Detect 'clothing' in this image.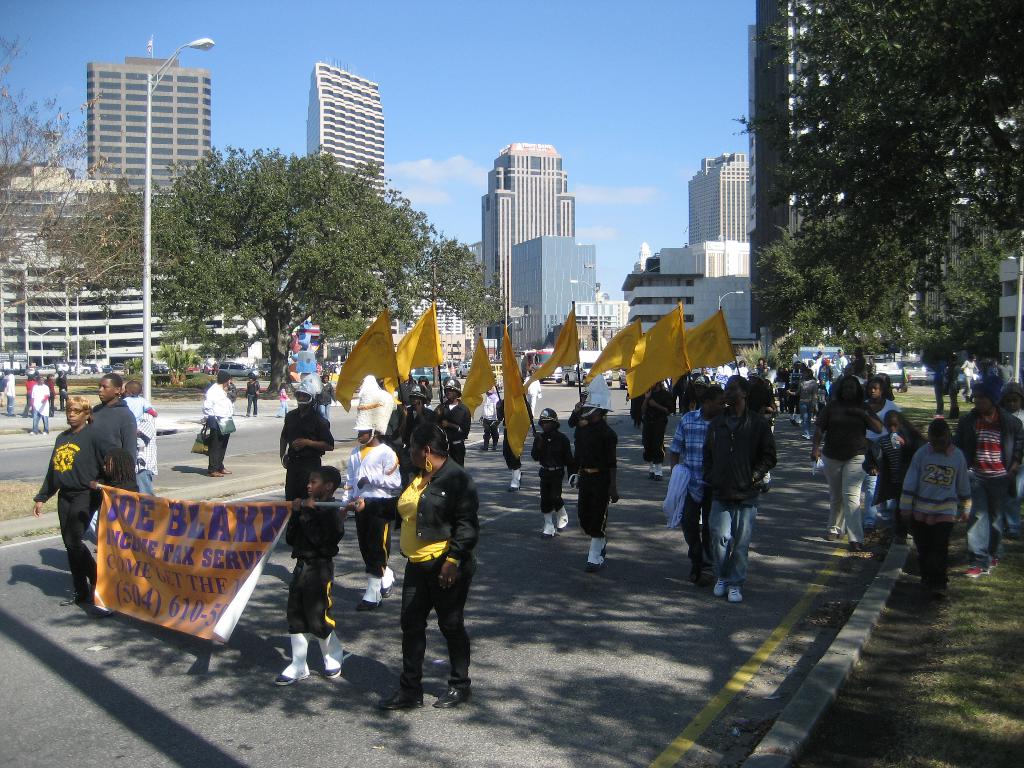
Detection: region(28, 382, 49, 435).
